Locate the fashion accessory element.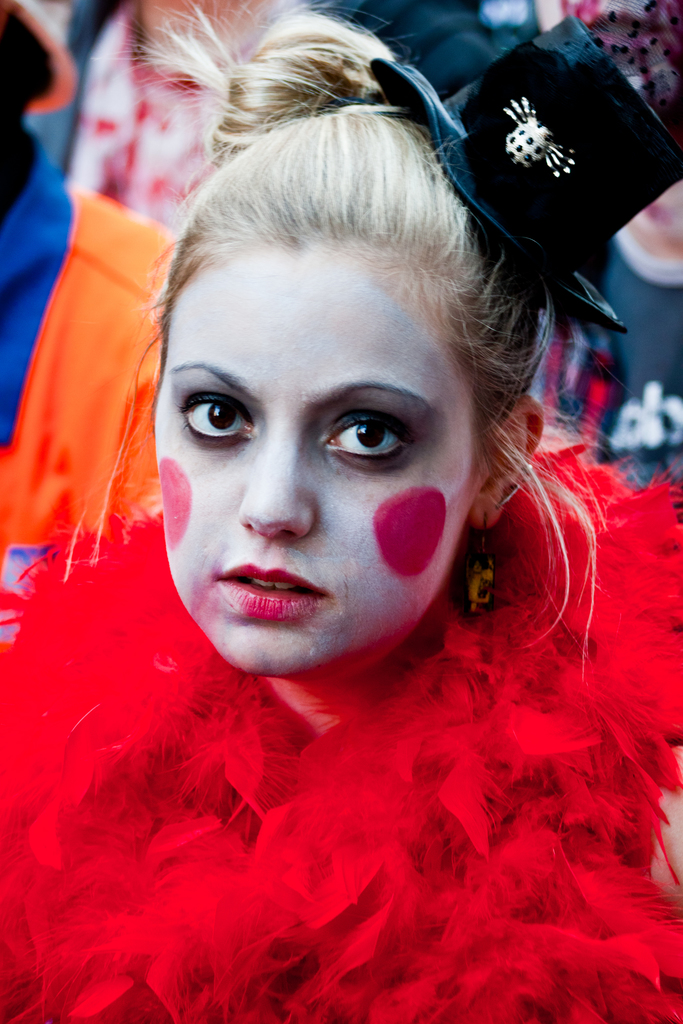
Element bbox: x1=372, y1=8, x2=682, y2=333.
